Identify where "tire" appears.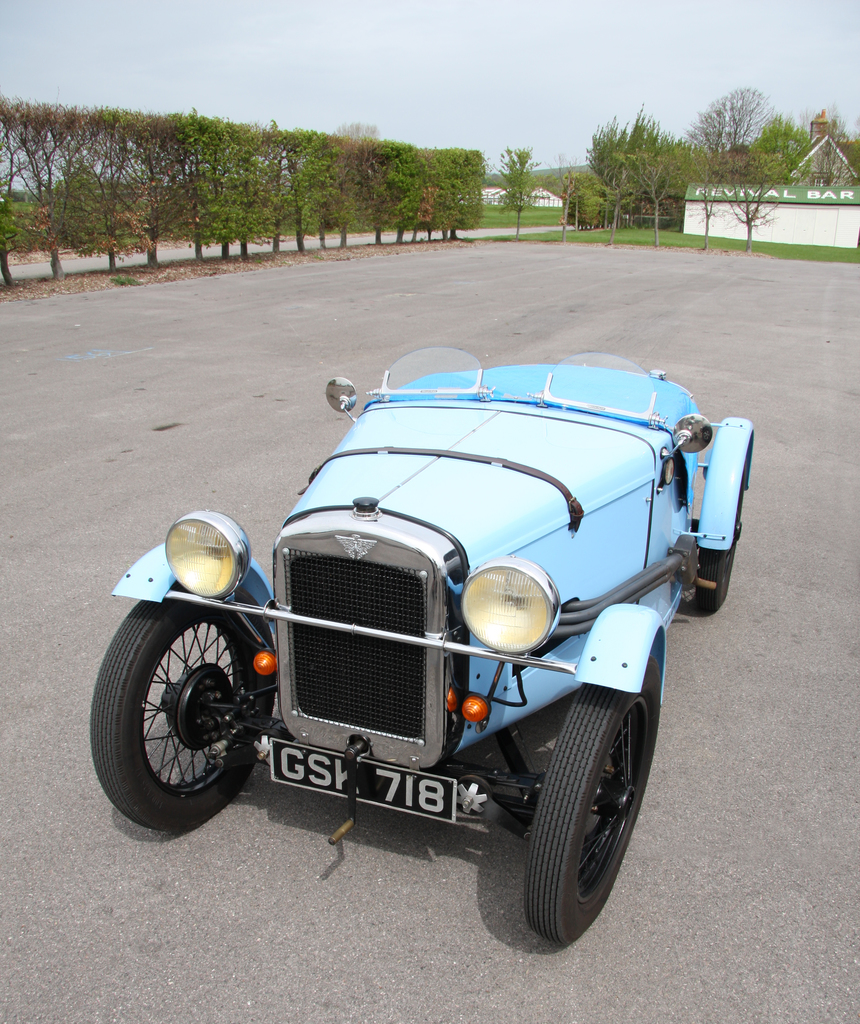
Appears at Rect(504, 685, 666, 933).
